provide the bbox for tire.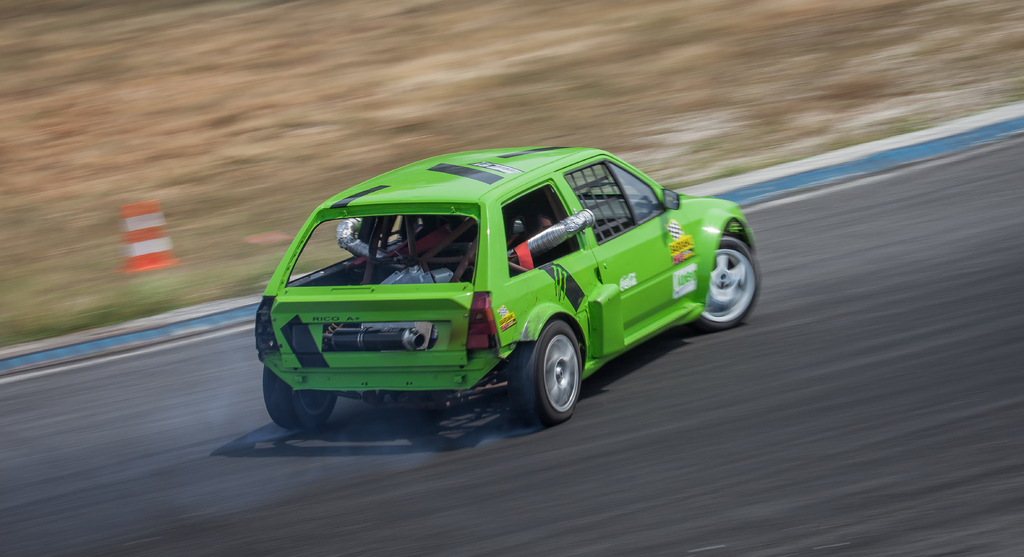
locate(509, 314, 584, 423).
